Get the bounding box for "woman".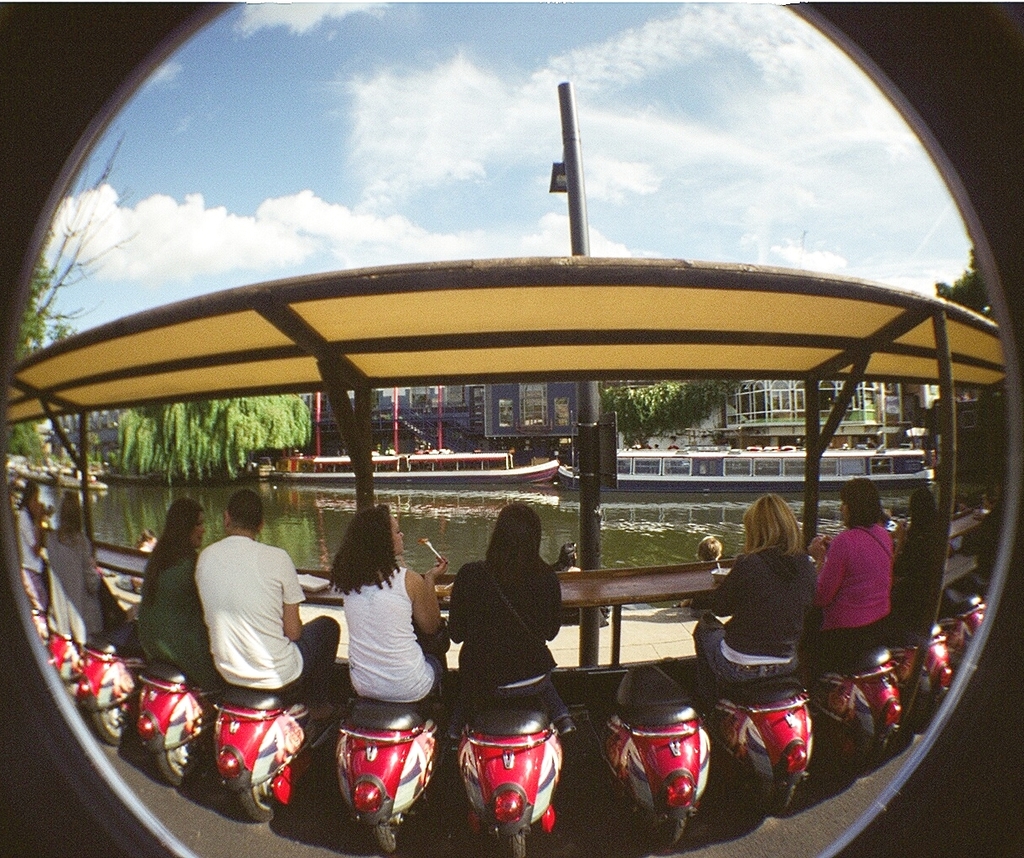
13 483 47 577.
